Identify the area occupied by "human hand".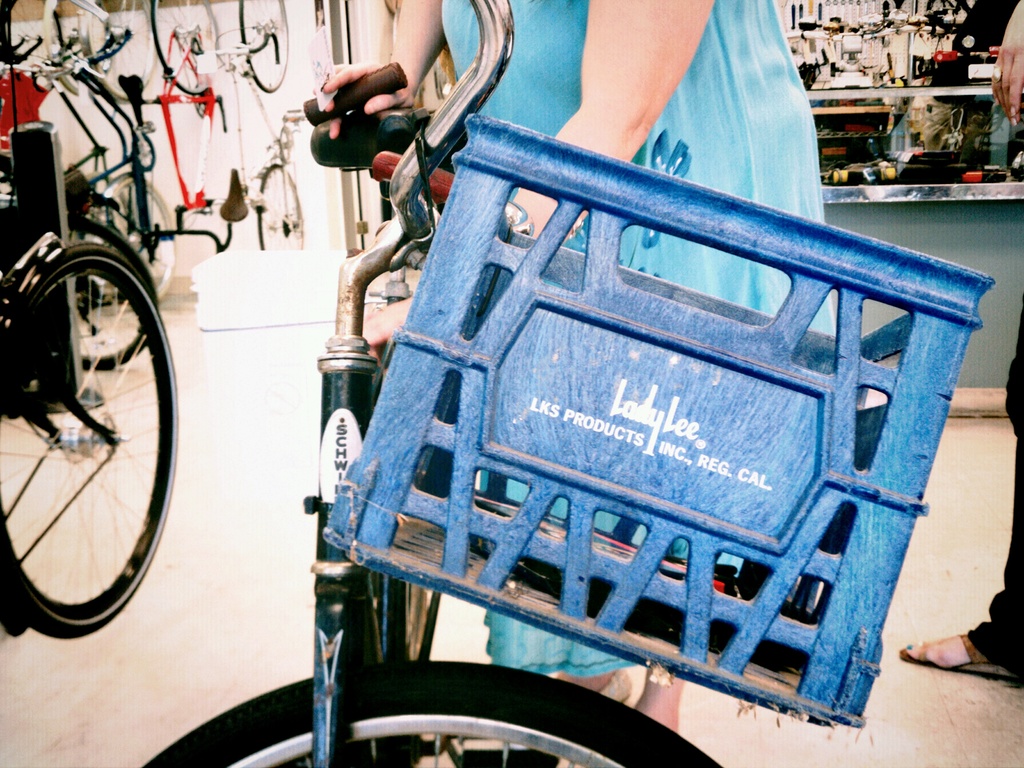
Area: (289,44,418,139).
